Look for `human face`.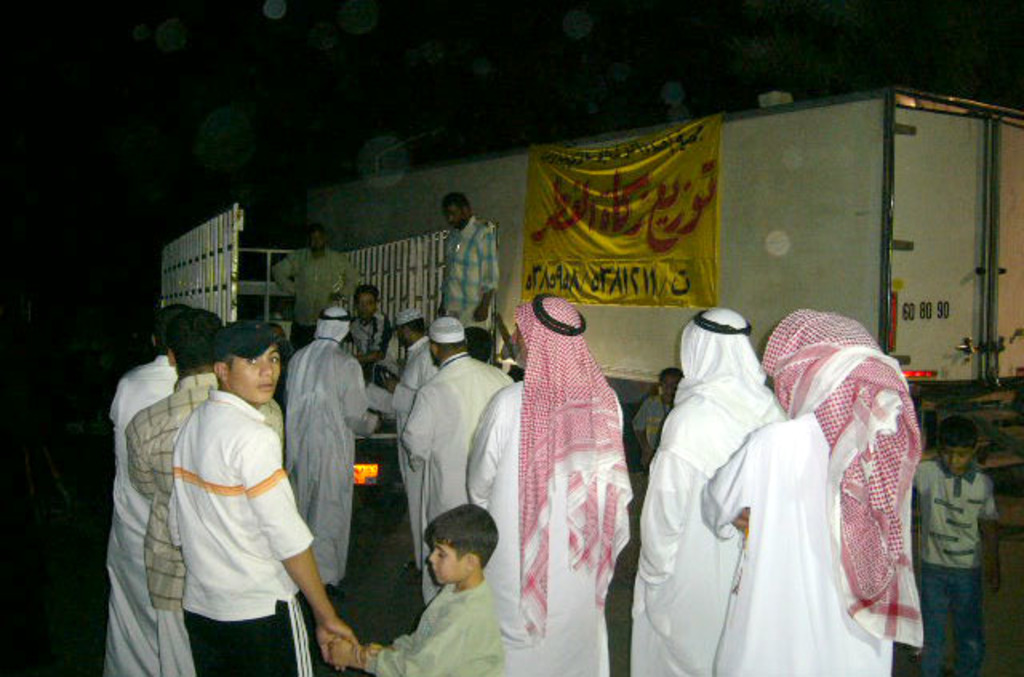
Found: detection(424, 538, 458, 586).
